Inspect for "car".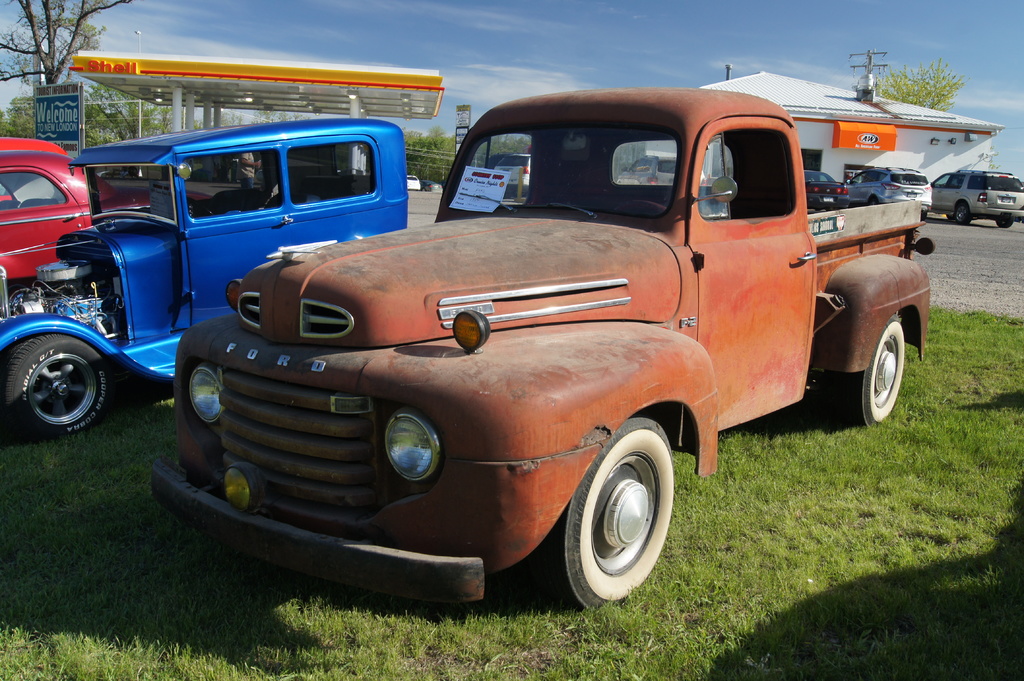
Inspection: x1=406, y1=168, x2=419, y2=189.
